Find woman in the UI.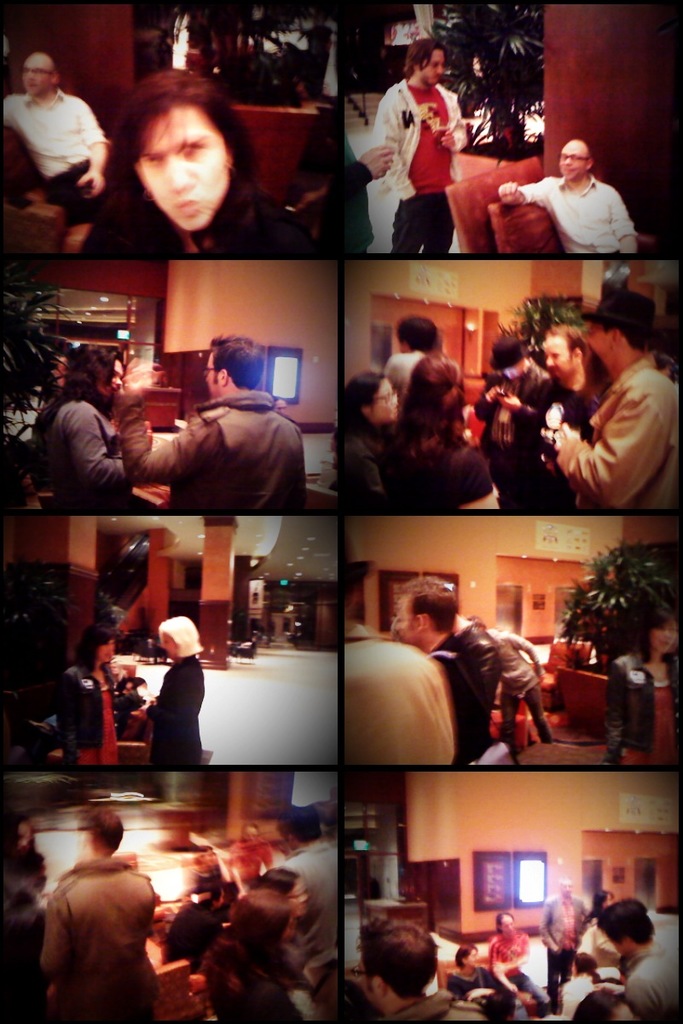
UI element at 143/610/210/772.
